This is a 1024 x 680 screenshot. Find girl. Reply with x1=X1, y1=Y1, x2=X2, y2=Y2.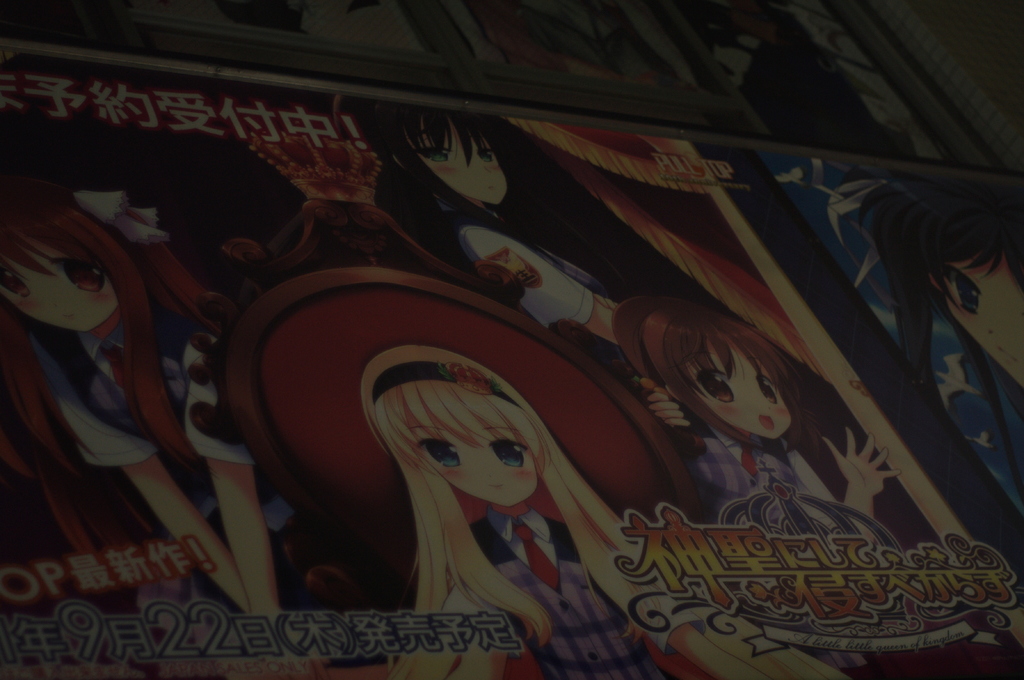
x1=388, y1=107, x2=648, y2=372.
